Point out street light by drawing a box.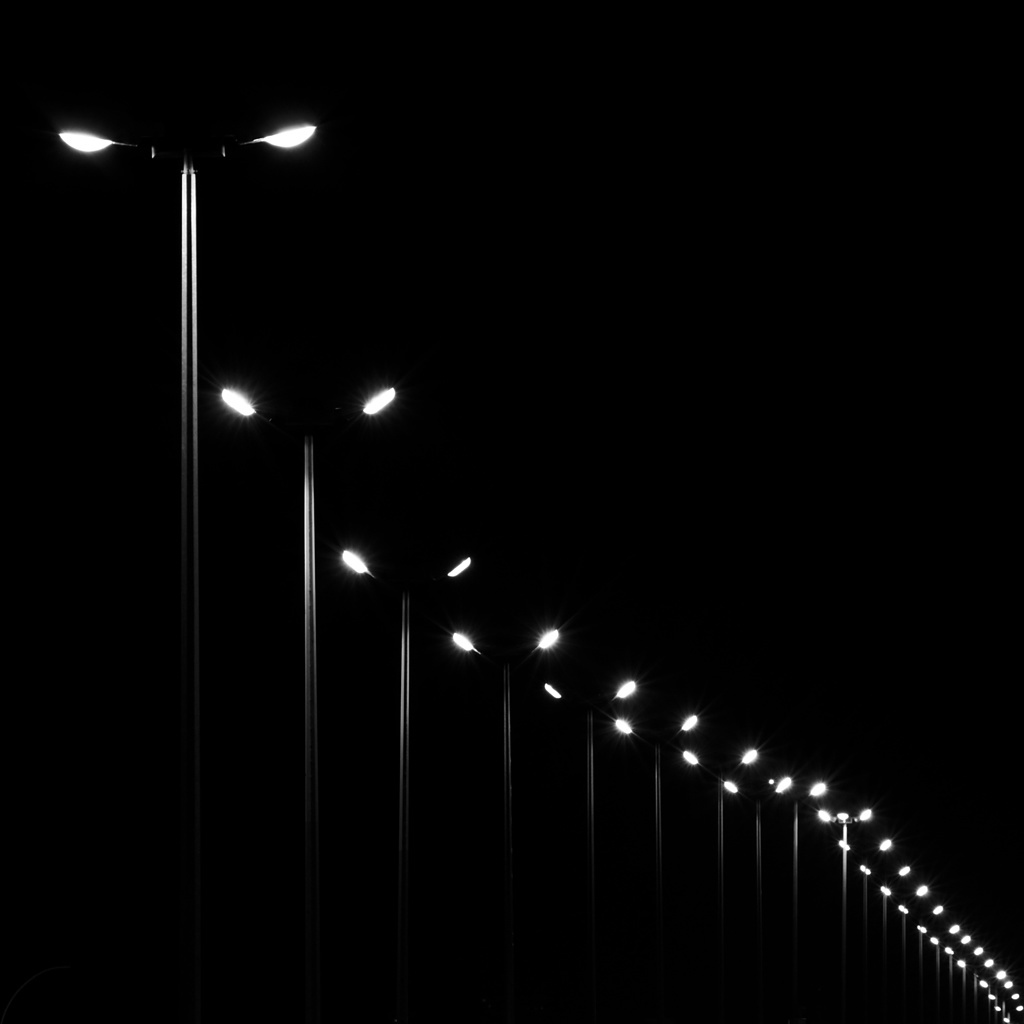
x1=758 y1=769 x2=824 y2=896.
